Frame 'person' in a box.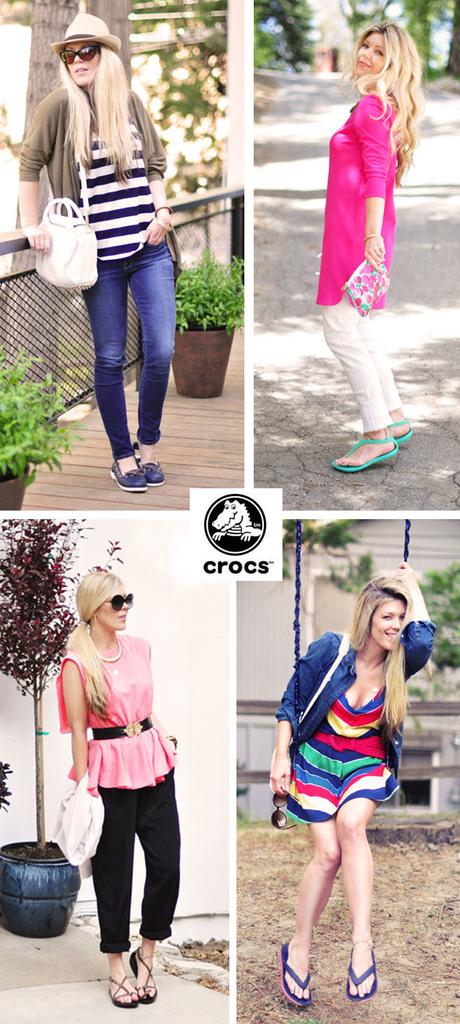
314 18 428 473.
